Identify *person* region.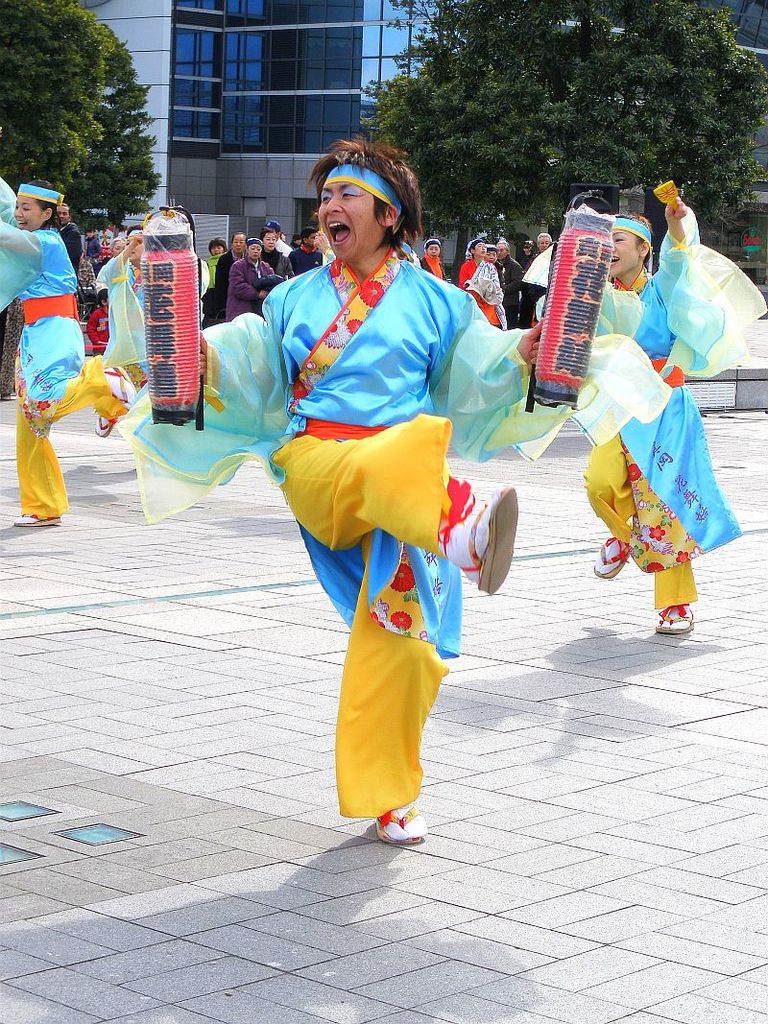
Region: x1=536 y1=231 x2=553 y2=252.
